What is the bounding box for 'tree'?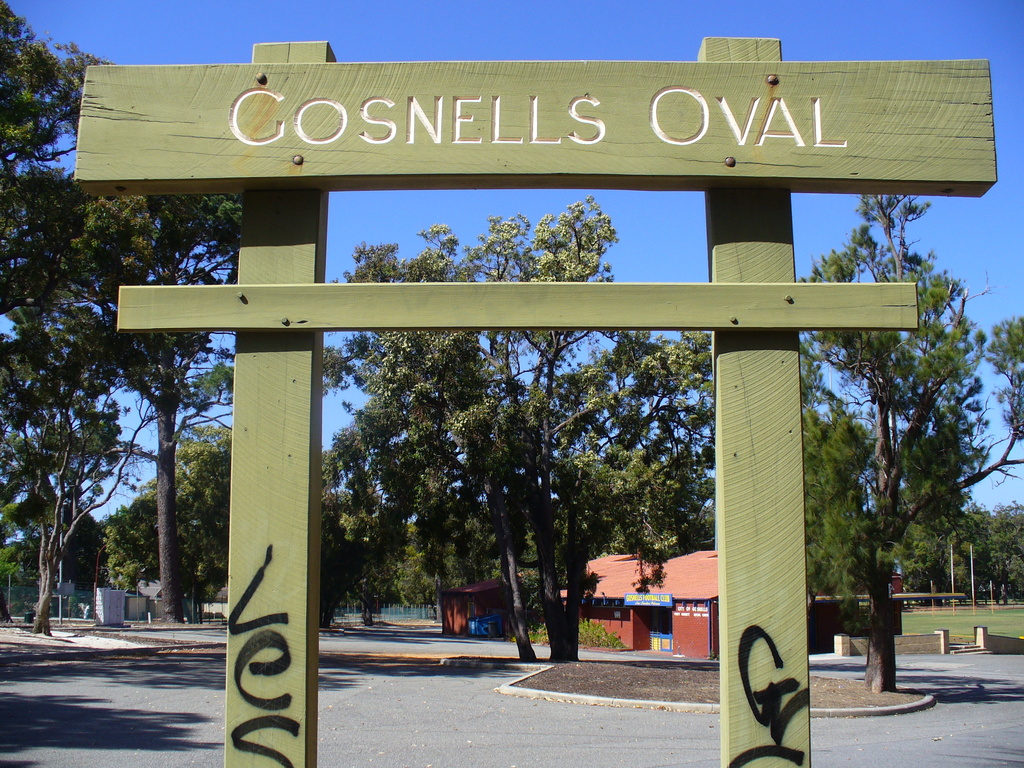
<box>101,487,154,585</box>.
